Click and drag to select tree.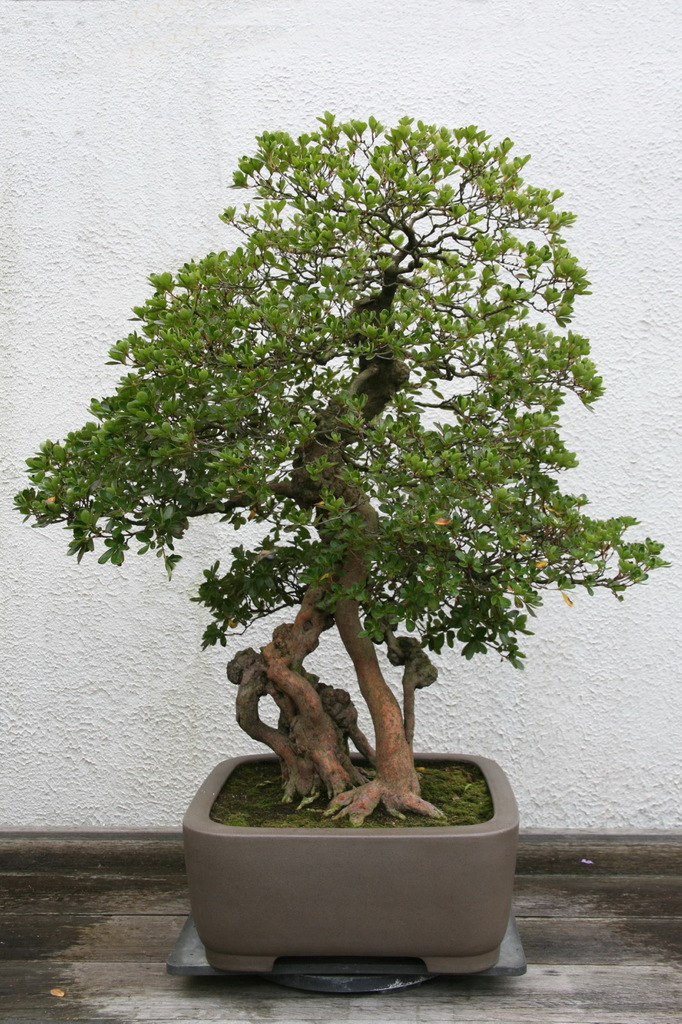
Selection: 13 121 659 826.
